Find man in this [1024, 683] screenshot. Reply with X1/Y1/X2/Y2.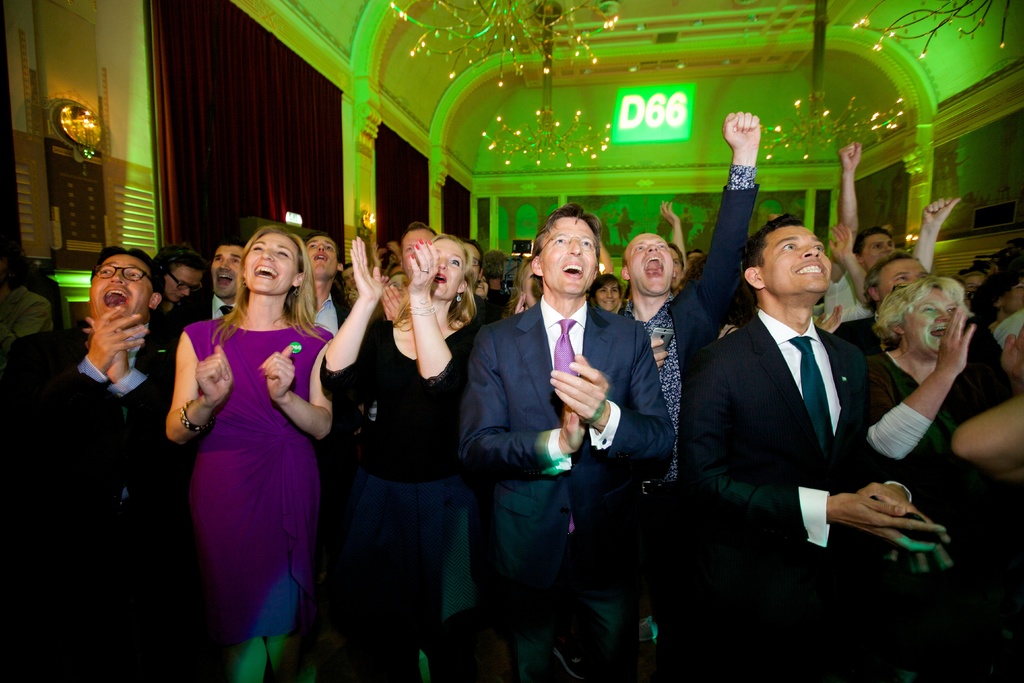
595/276/625/313.
